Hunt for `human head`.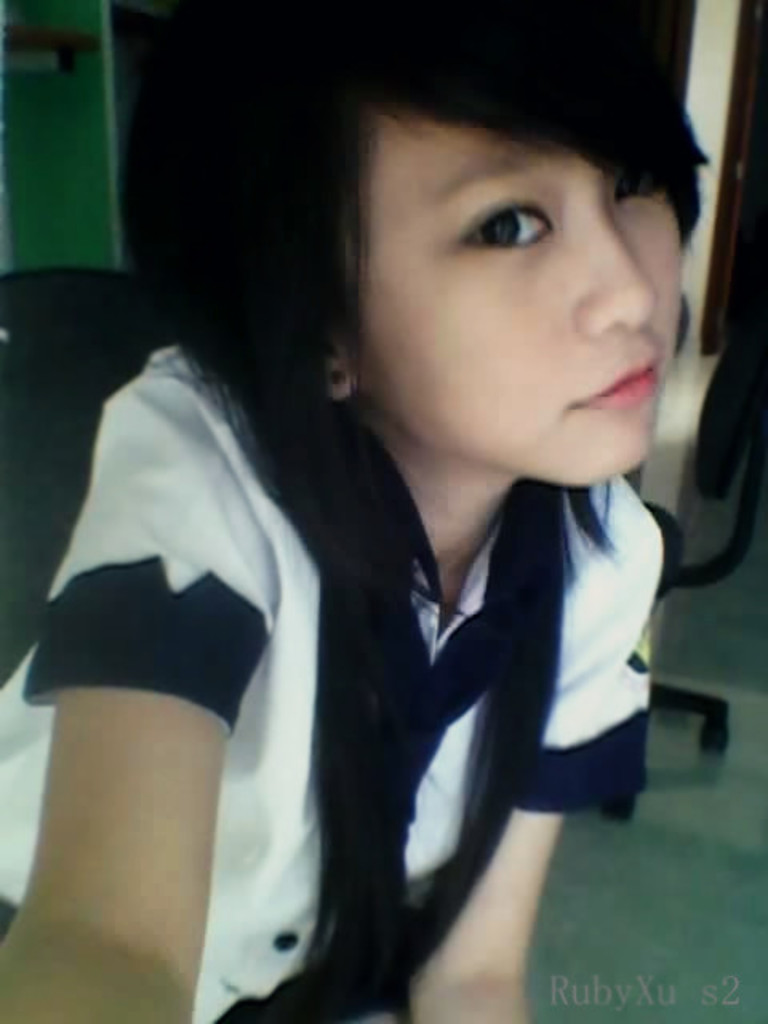
Hunted down at crop(334, 0, 685, 486).
